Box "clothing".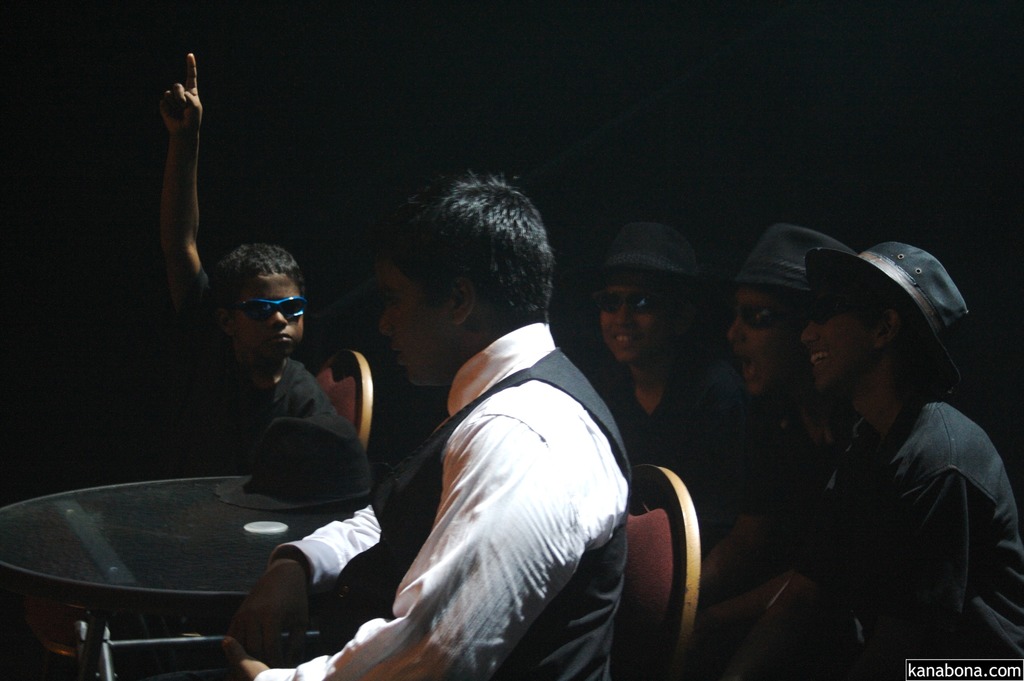
797,390,1023,680.
